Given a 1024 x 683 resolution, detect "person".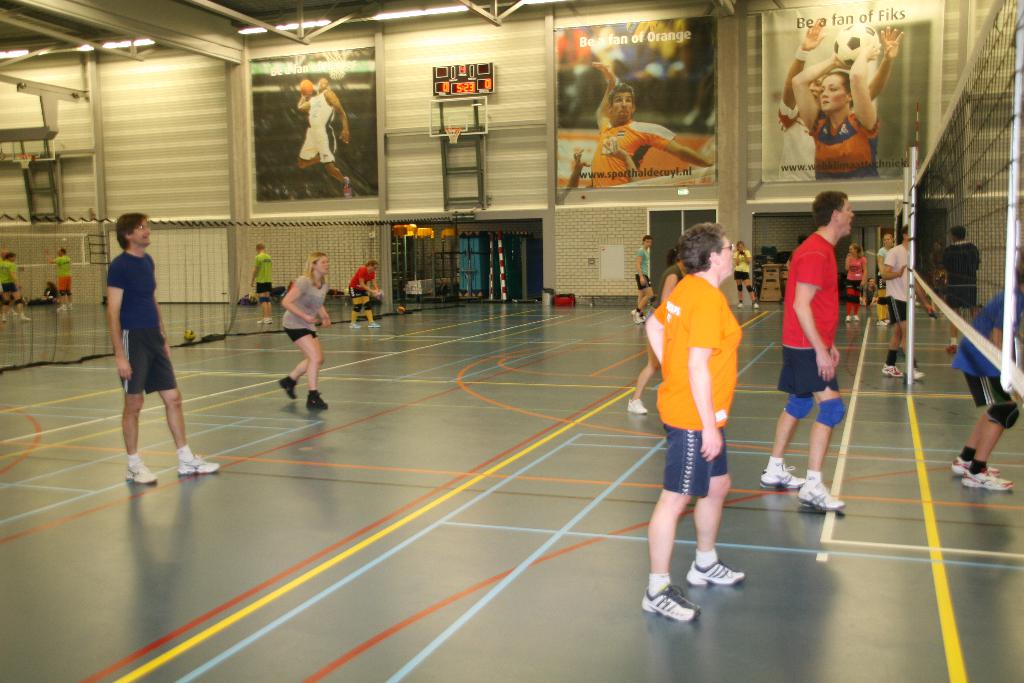
645, 222, 742, 624.
